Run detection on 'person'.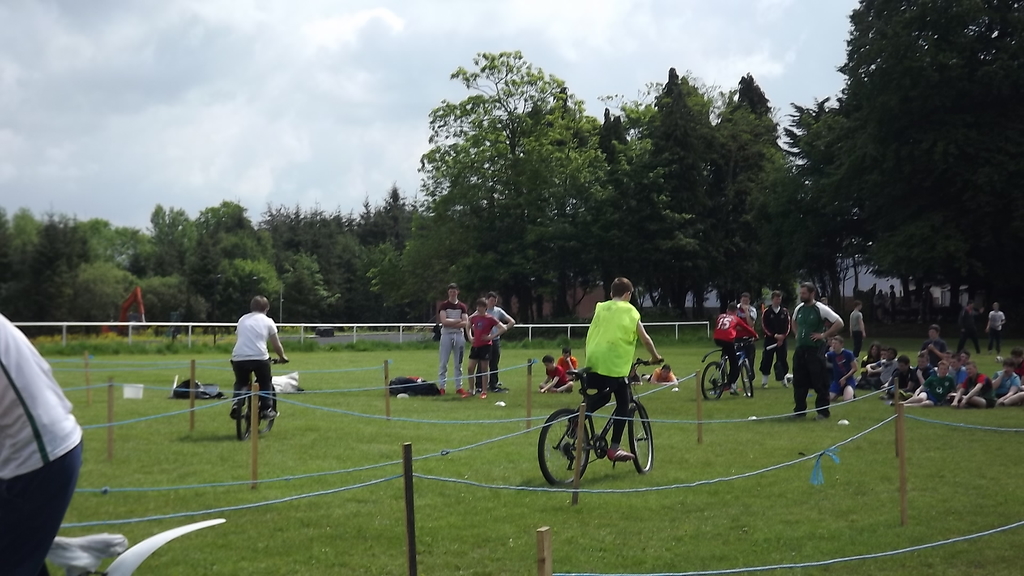
Result: box=[463, 298, 504, 392].
